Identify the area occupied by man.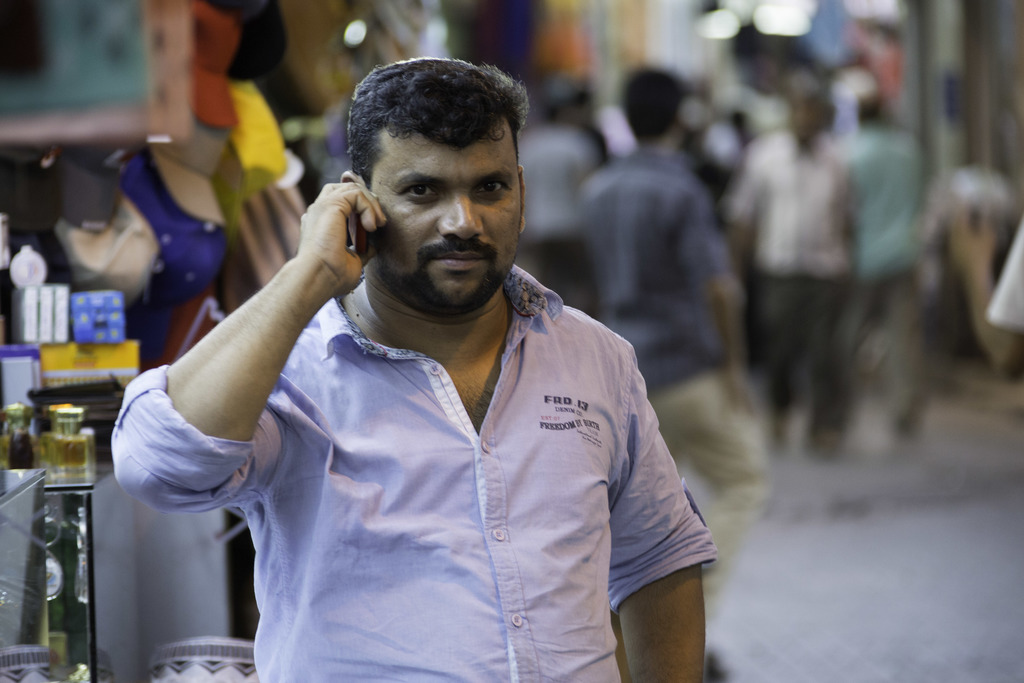
Area: locate(833, 83, 922, 447).
